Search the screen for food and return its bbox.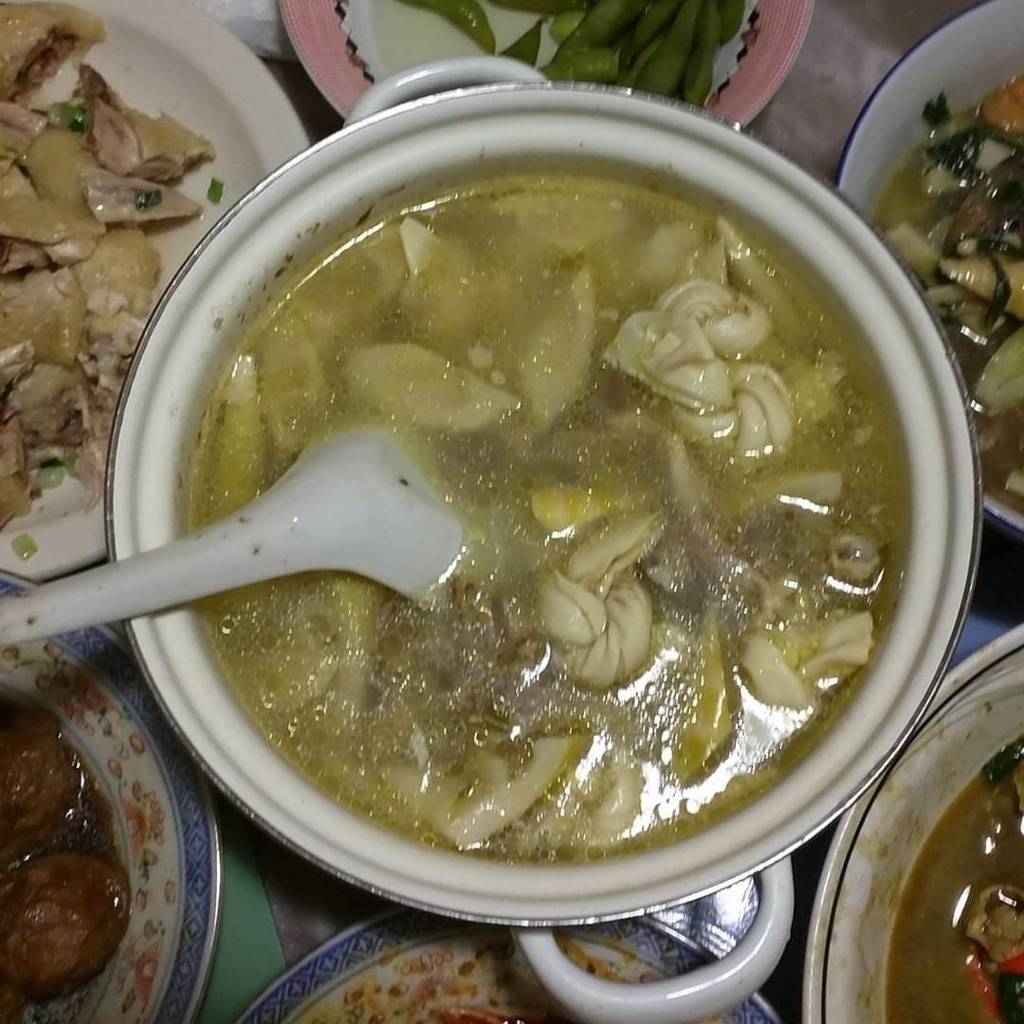
Found: [left=887, top=735, right=1023, bottom=1023].
